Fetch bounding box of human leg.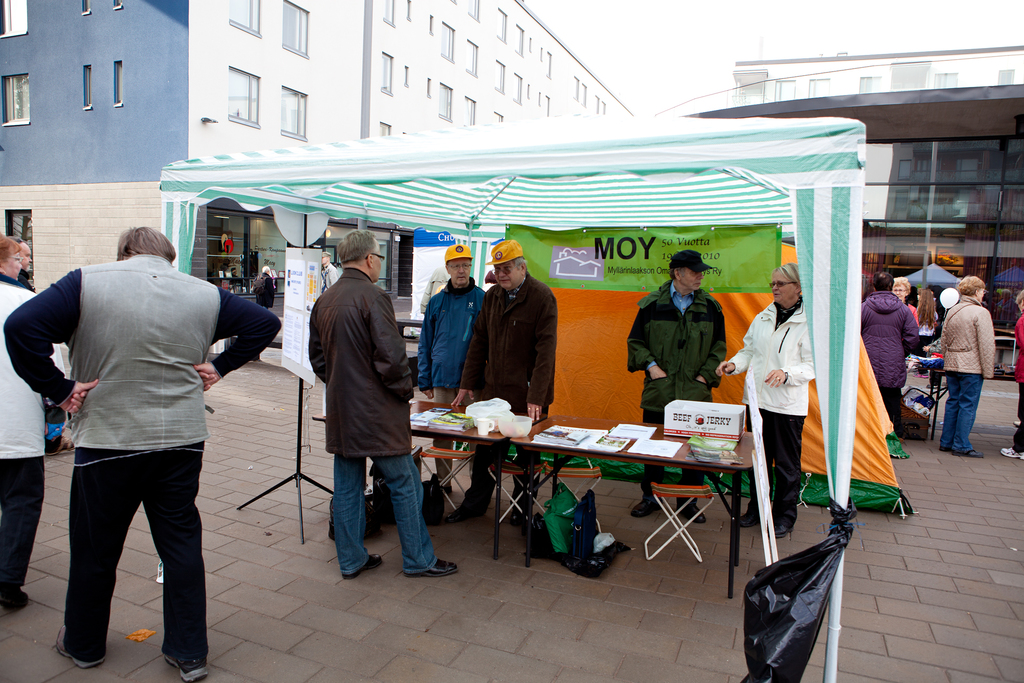
Bbox: select_region(355, 391, 458, 579).
